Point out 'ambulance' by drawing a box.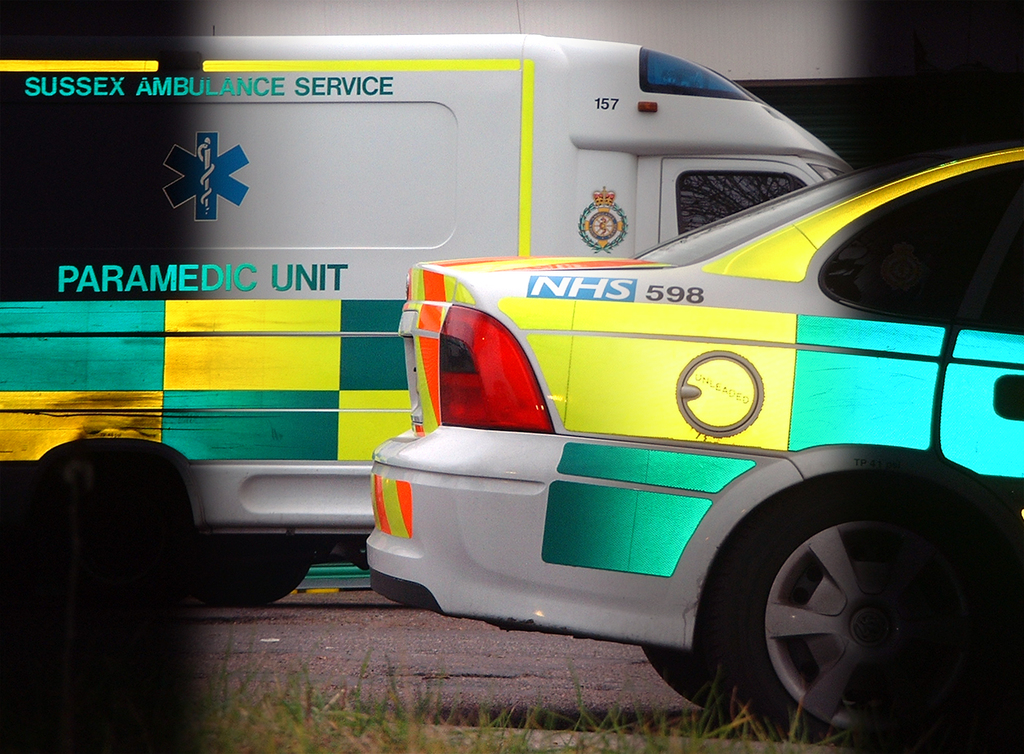
0 30 859 608.
